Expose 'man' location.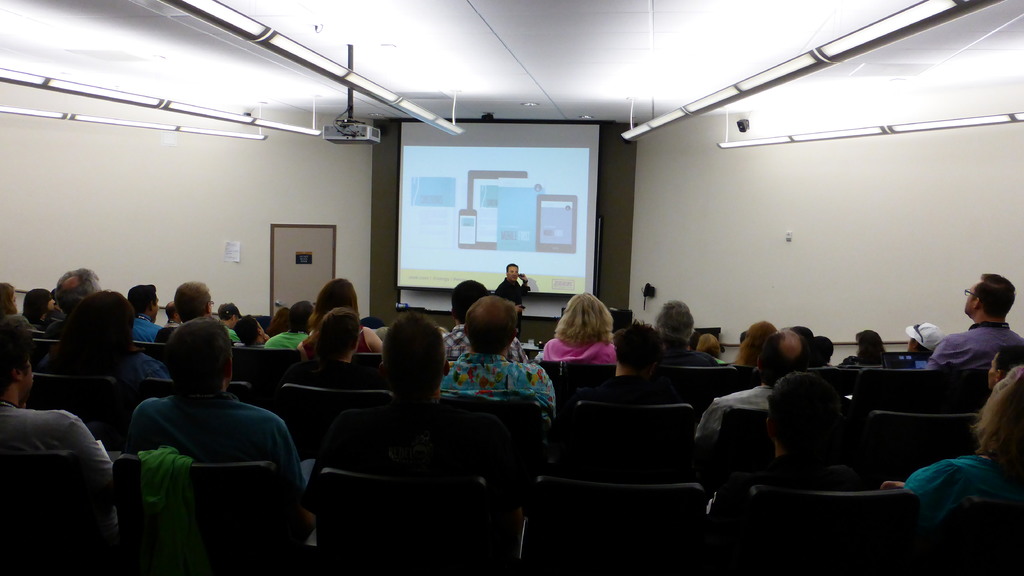
Exposed at crop(321, 310, 524, 519).
